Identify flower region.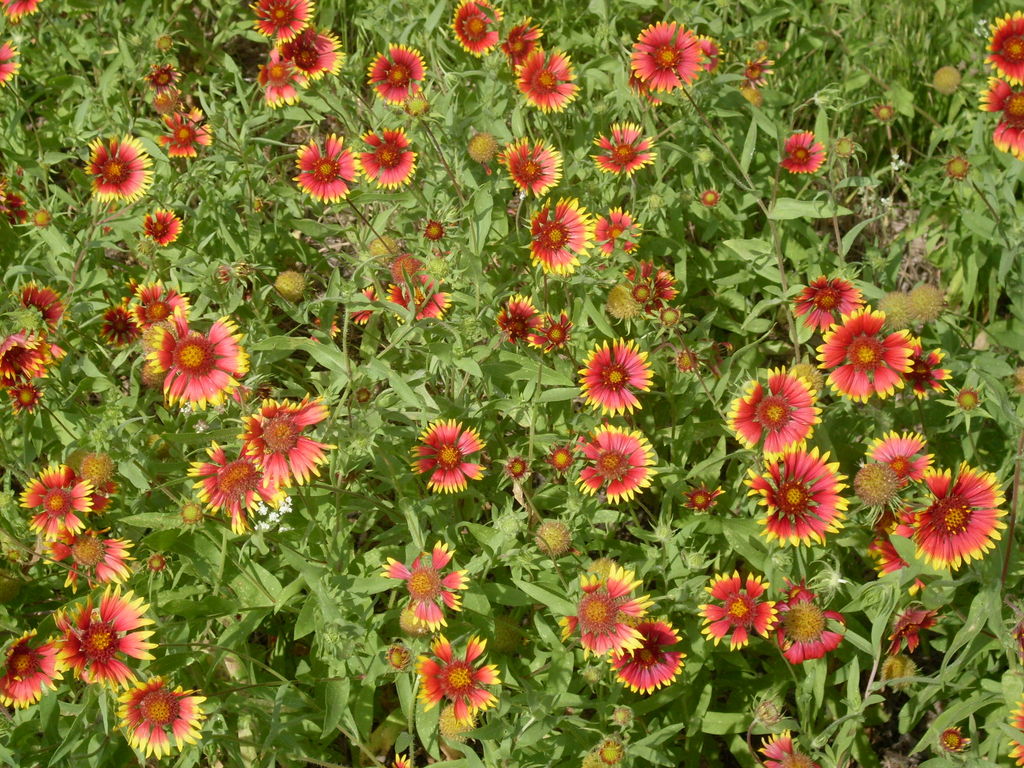
Region: pyautogui.locateOnScreen(412, 628, 505, 730).
